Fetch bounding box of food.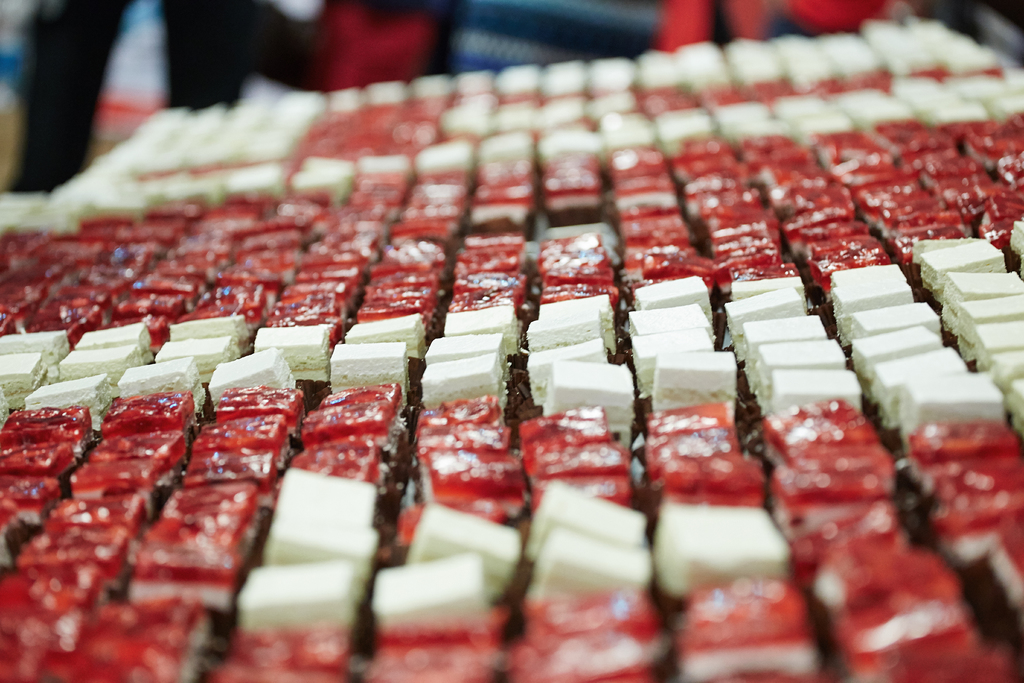
Bbox: [739,309,826,393].
